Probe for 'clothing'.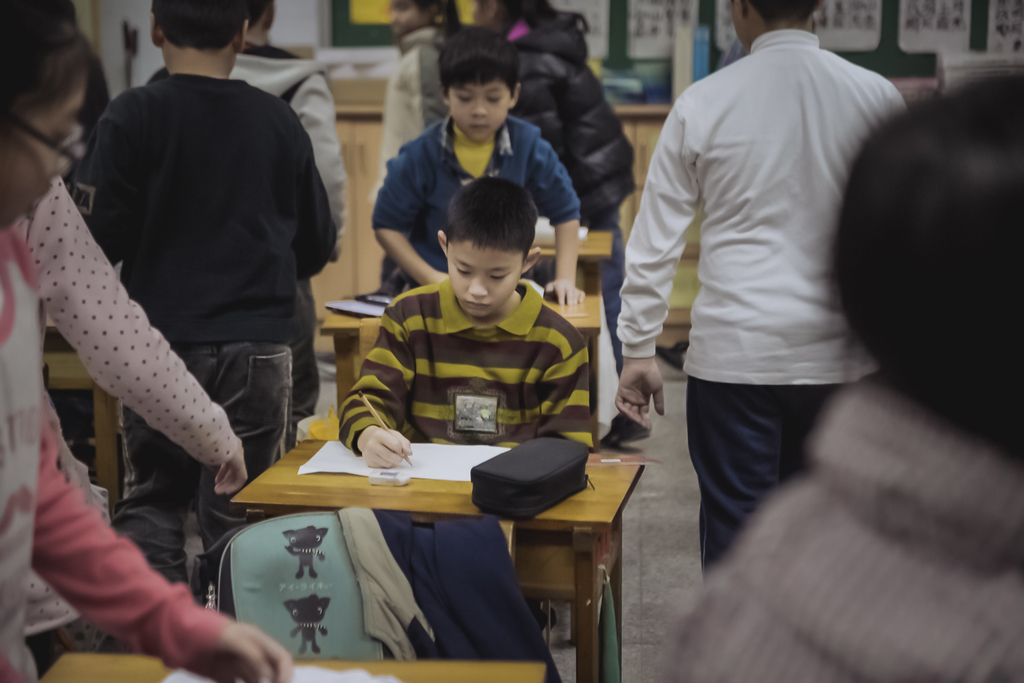
Probe result: [x1=342, y1=281, x2=599, y2=458].
